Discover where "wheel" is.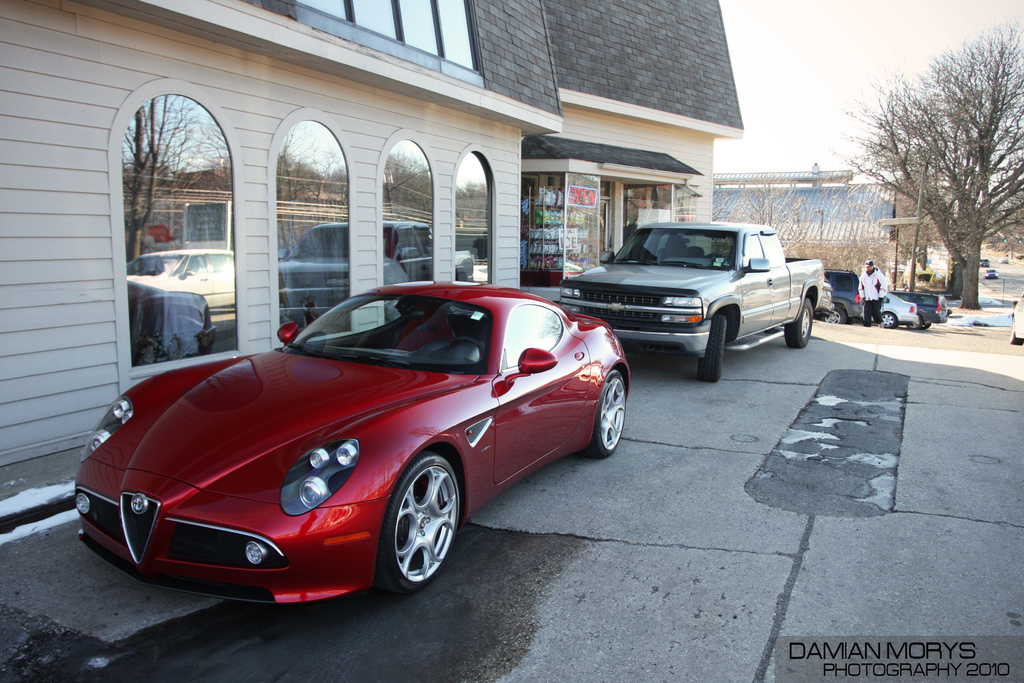
Discovered at region(883, 311, 895, 325).
